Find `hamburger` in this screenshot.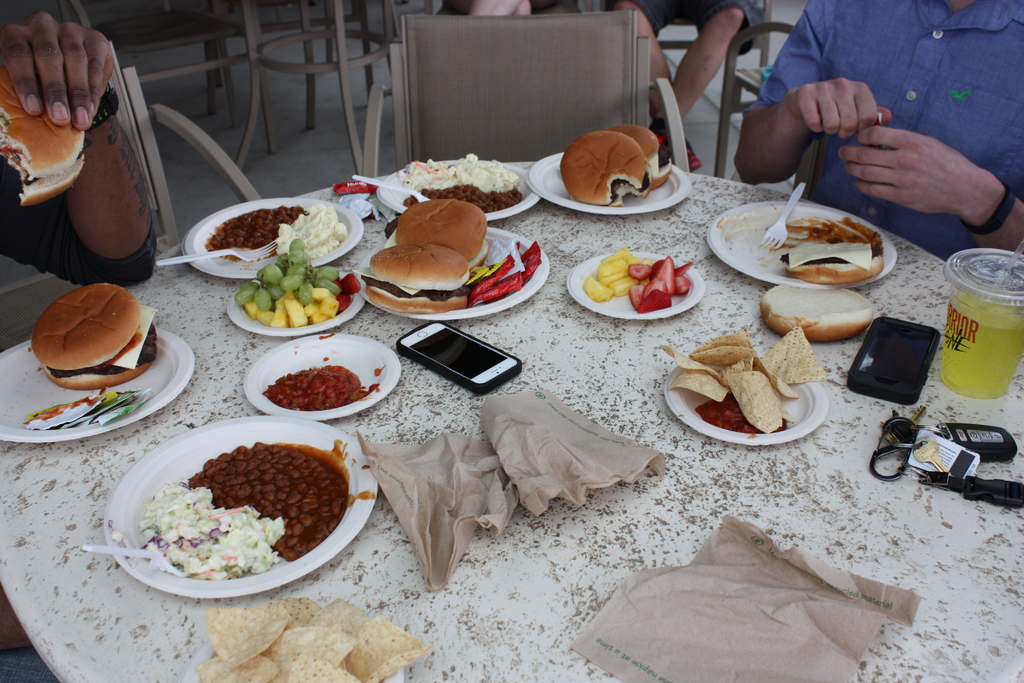
The bounding box for `hamburger` is [31, 284, 158, 389].
